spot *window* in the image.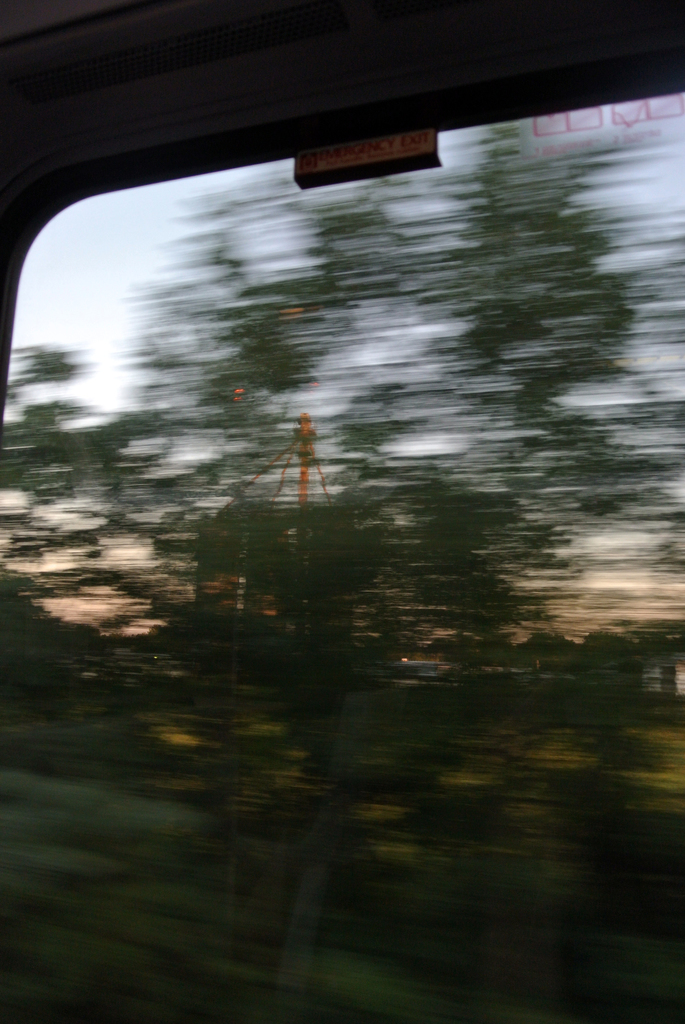
*window* found at 0/37/684/1023.
